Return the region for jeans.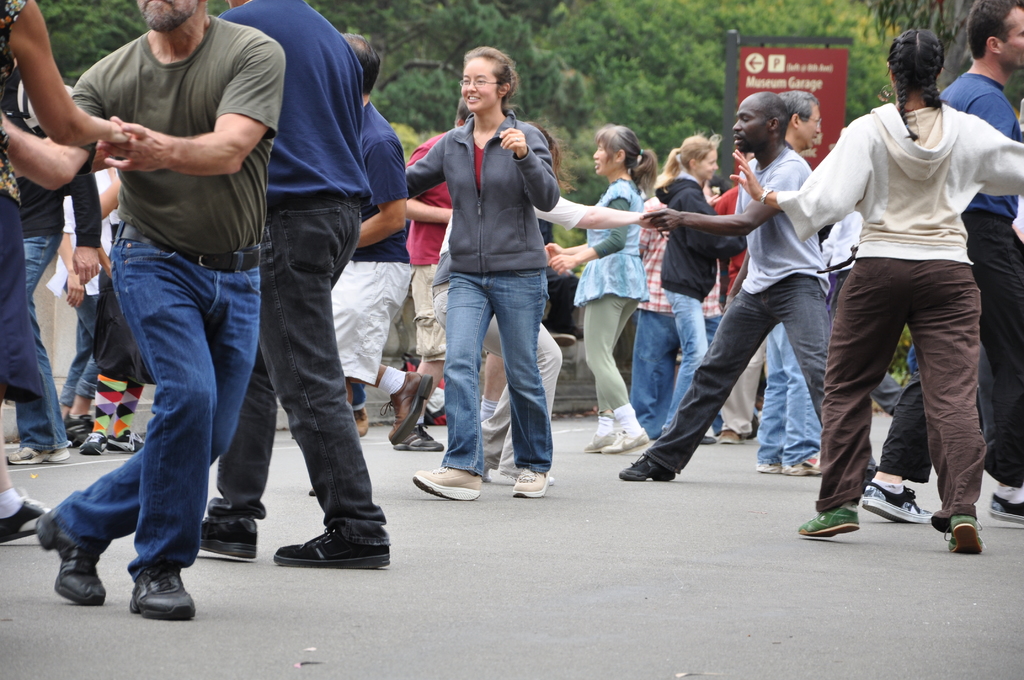
[x1=204, y1=194, x2=390, y2=529].
